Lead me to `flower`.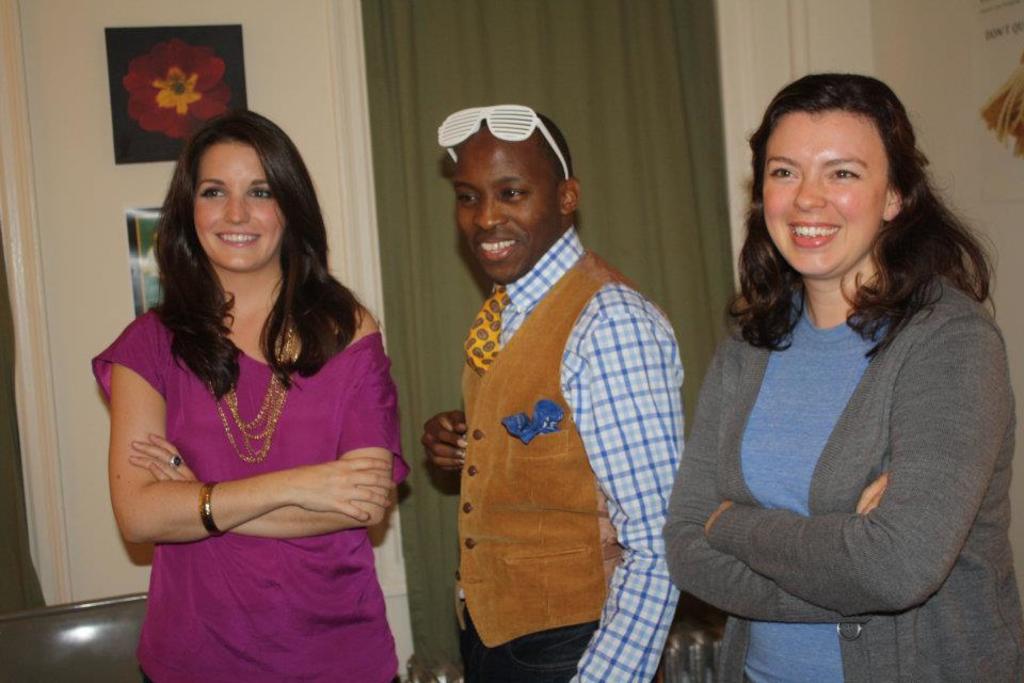
Lead to rect(501, 413, 539, 444).
